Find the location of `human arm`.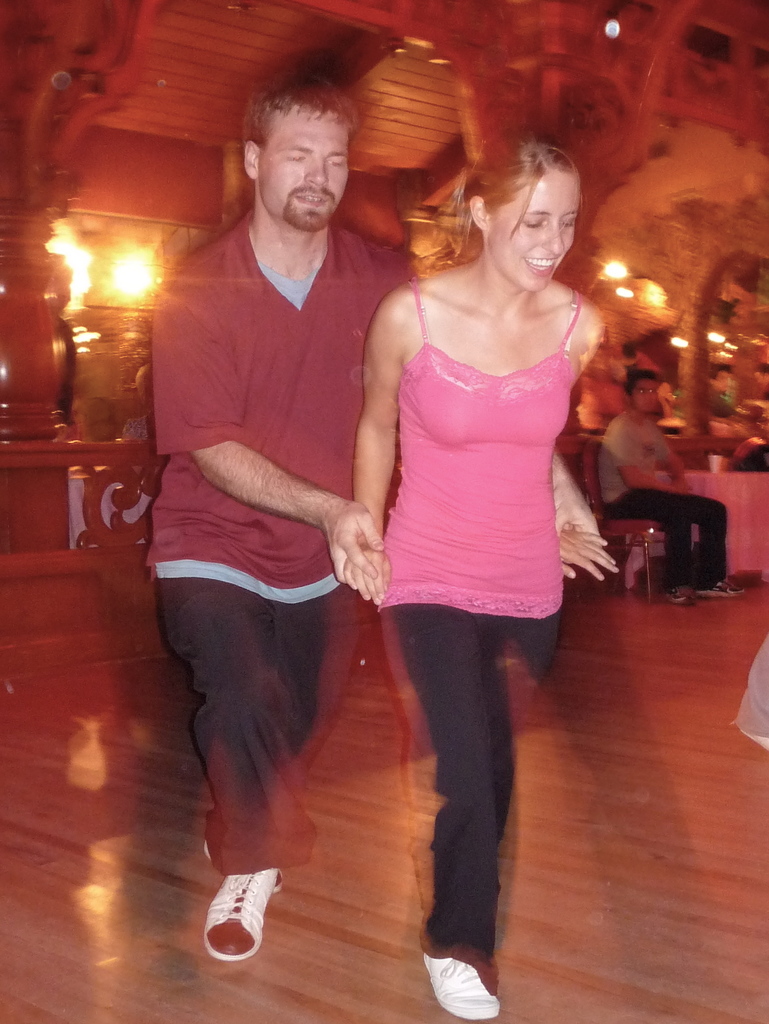
Location: 154,282,380,584.
